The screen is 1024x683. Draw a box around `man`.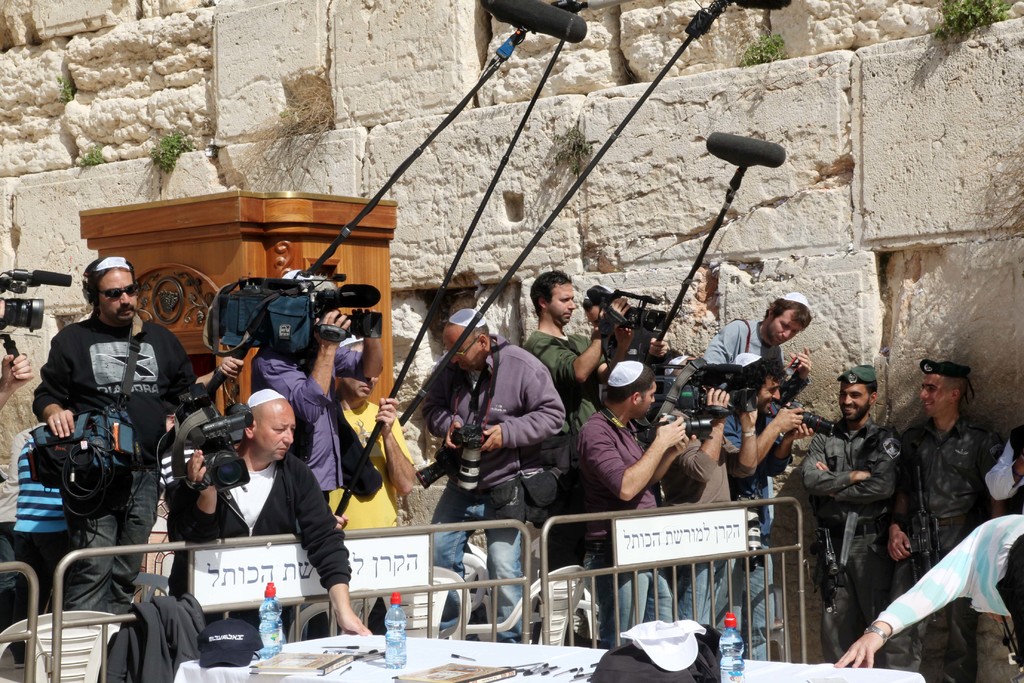
0 351 31 662.
